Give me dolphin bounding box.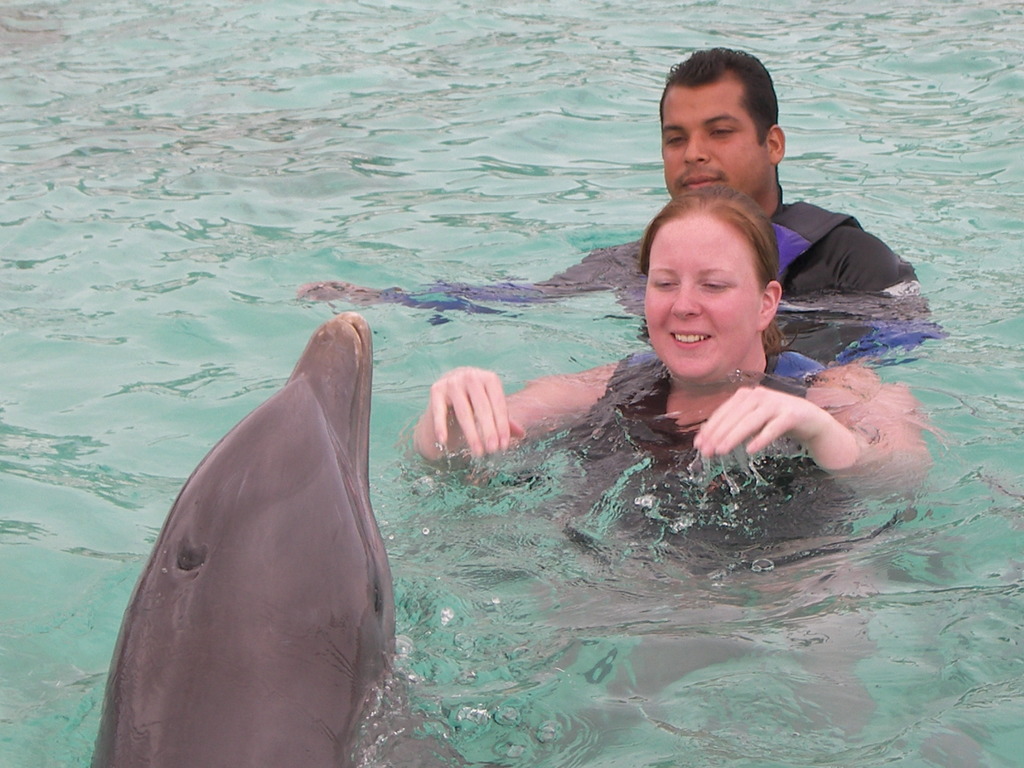
<bbox>81, 308, 451, 767</bbox>.
